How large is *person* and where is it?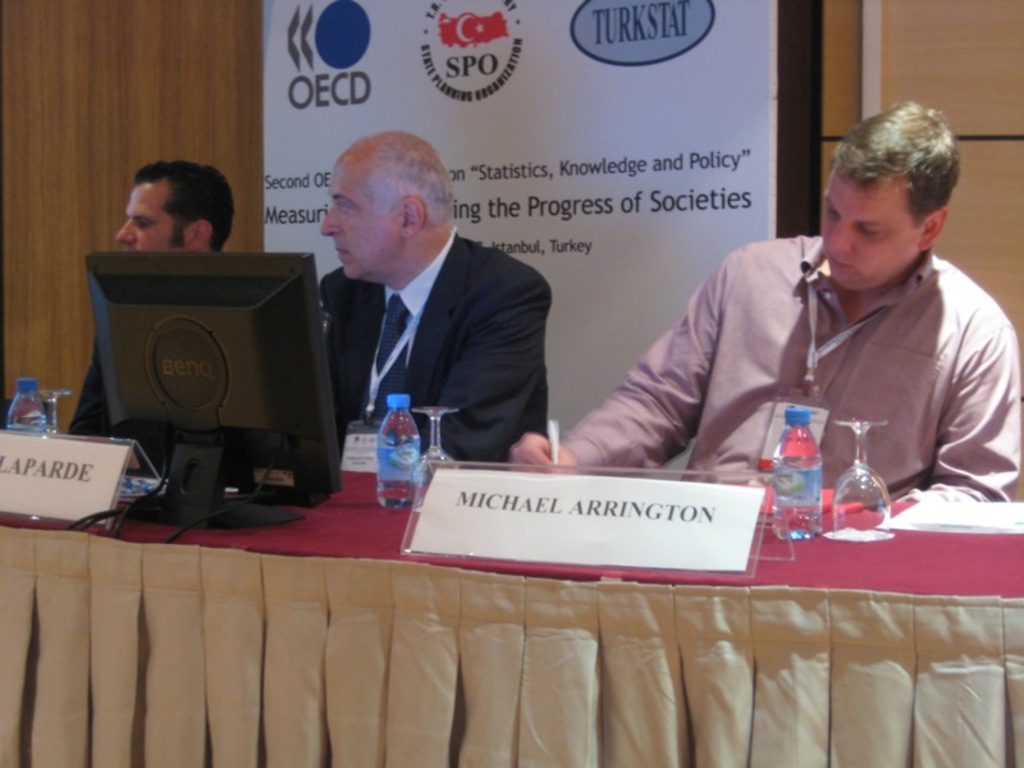
Bounding box: pyautogui.locateOnScreen(506, 105, 1020, 502).
